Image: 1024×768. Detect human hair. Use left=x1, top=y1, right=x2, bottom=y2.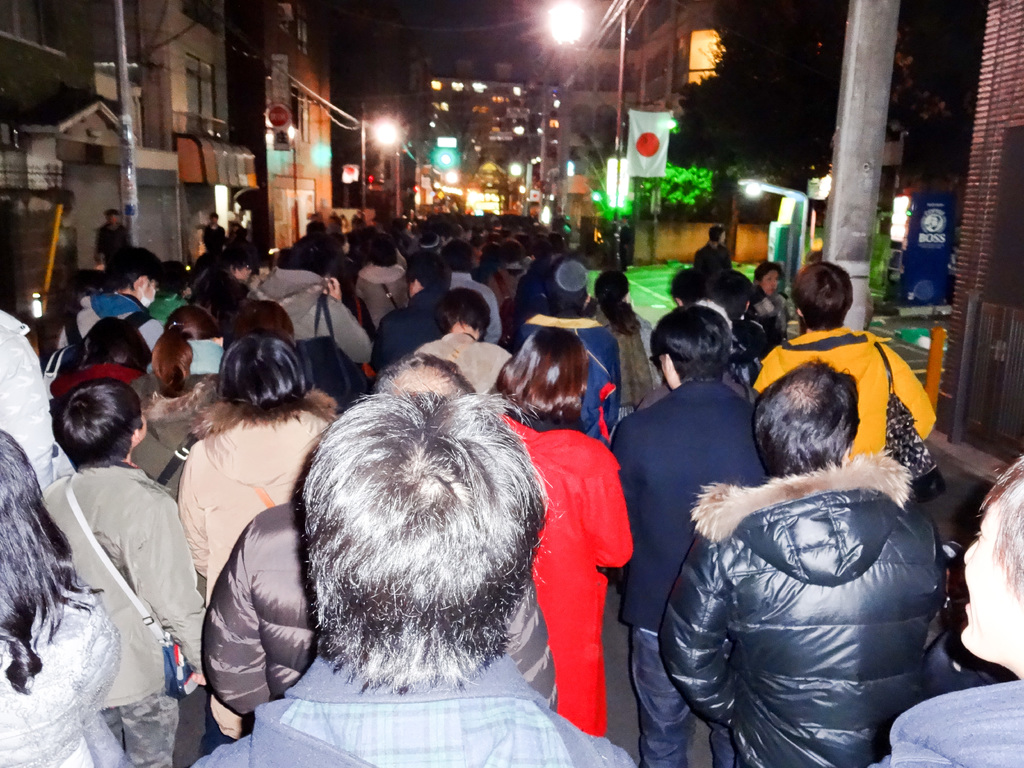
left=493, top=325, right=586, bottom=428.
